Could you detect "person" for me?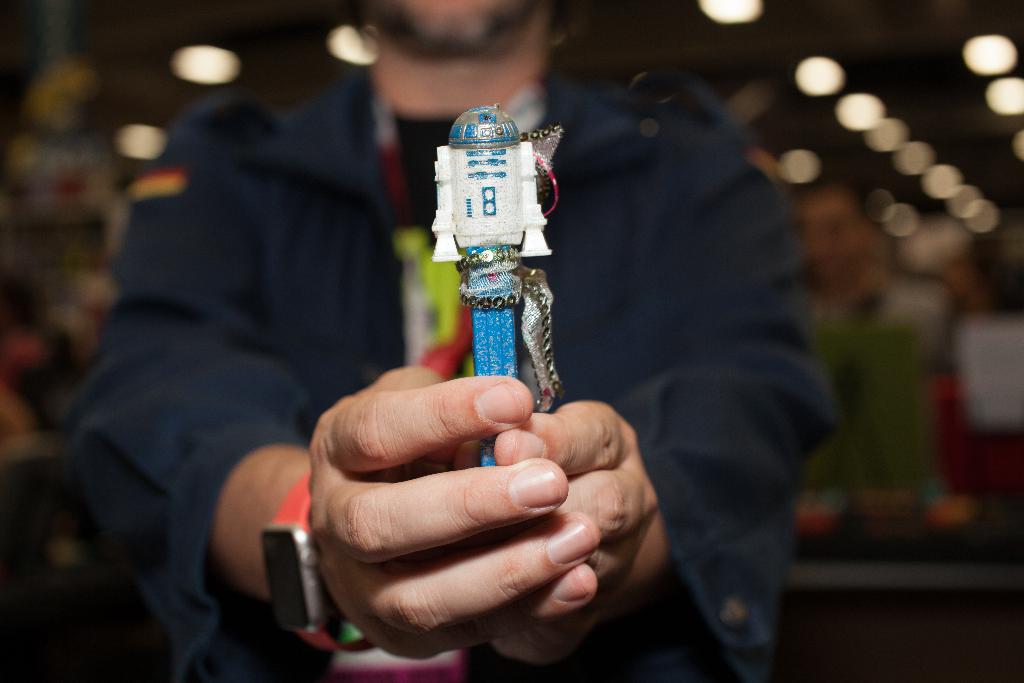
Detection result: <box>58,0,842,682</box>.
